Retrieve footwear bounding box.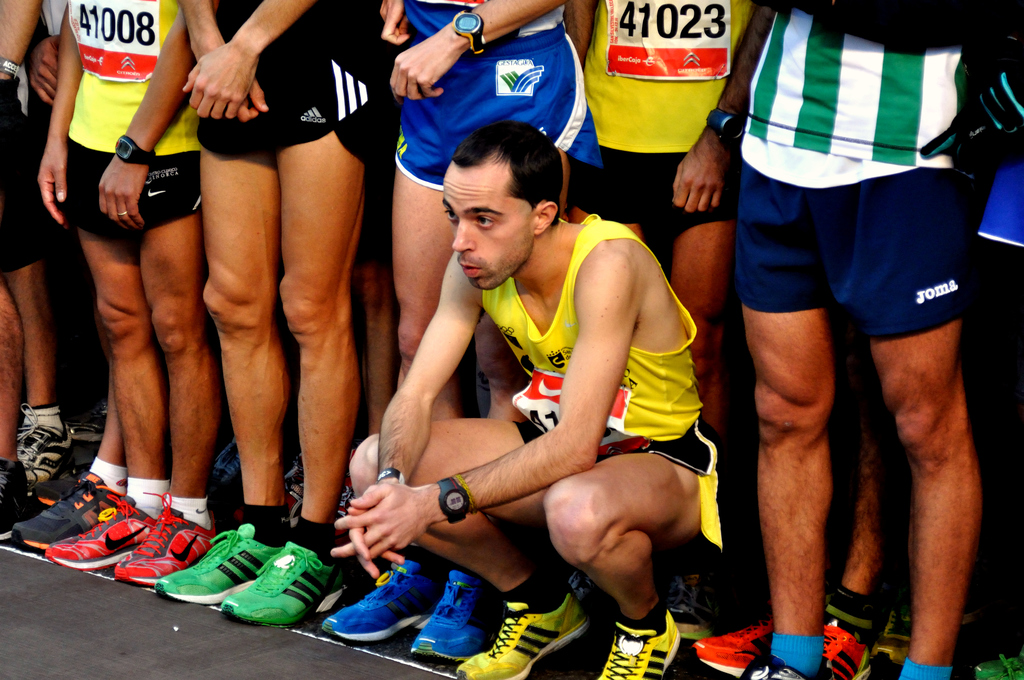
Bounding box: select_region(411, 571, 500, 660).
